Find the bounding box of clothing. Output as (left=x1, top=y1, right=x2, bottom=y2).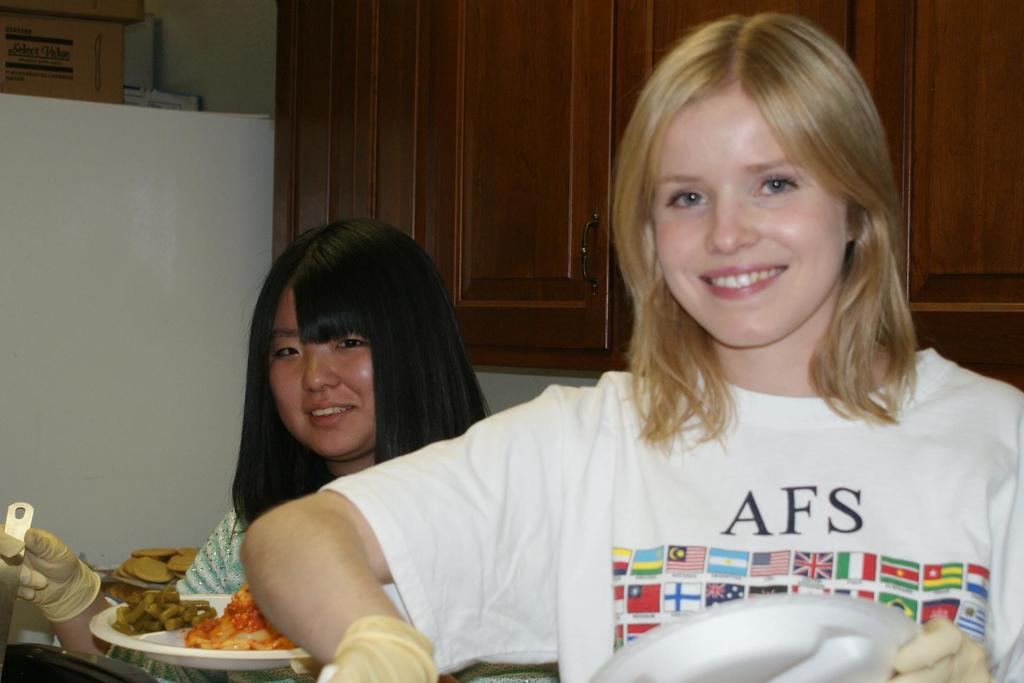
(left=169, top=500, right=254, bottom=605).
